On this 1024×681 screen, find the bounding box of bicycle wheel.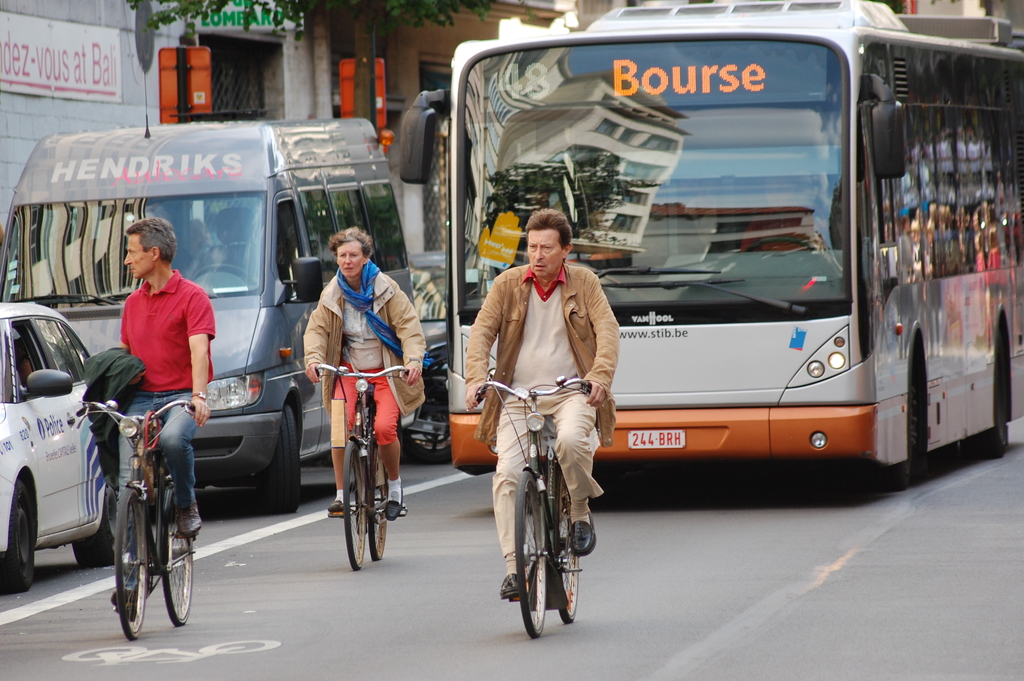
Bounding box: rect(334, 432, 368, 568).
